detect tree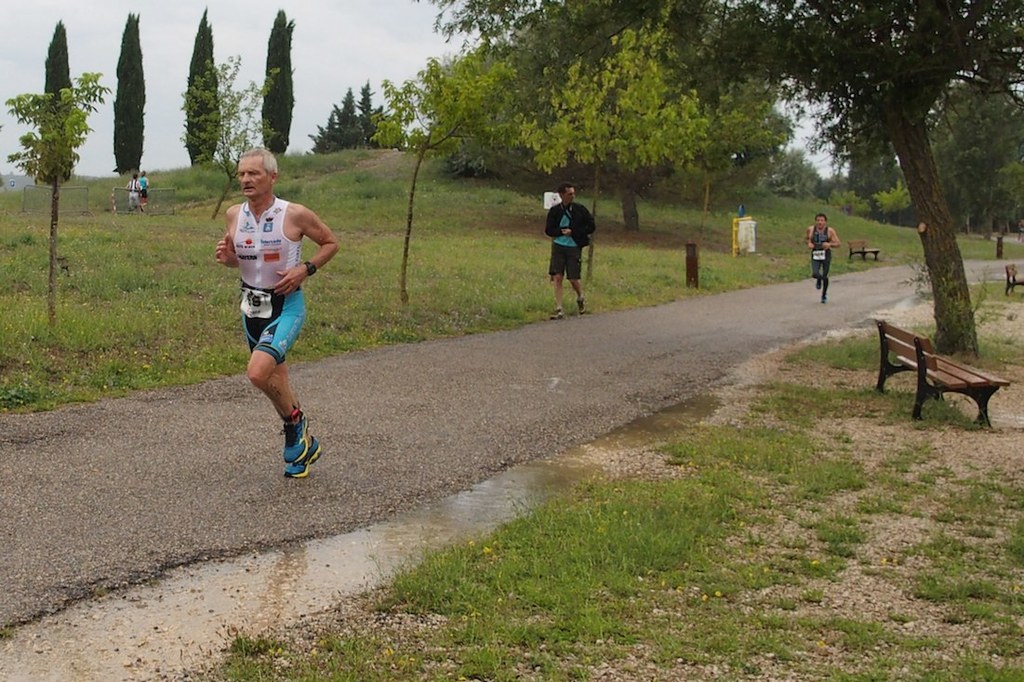
(x1=185, y1=50, x2=281, y2=219)
